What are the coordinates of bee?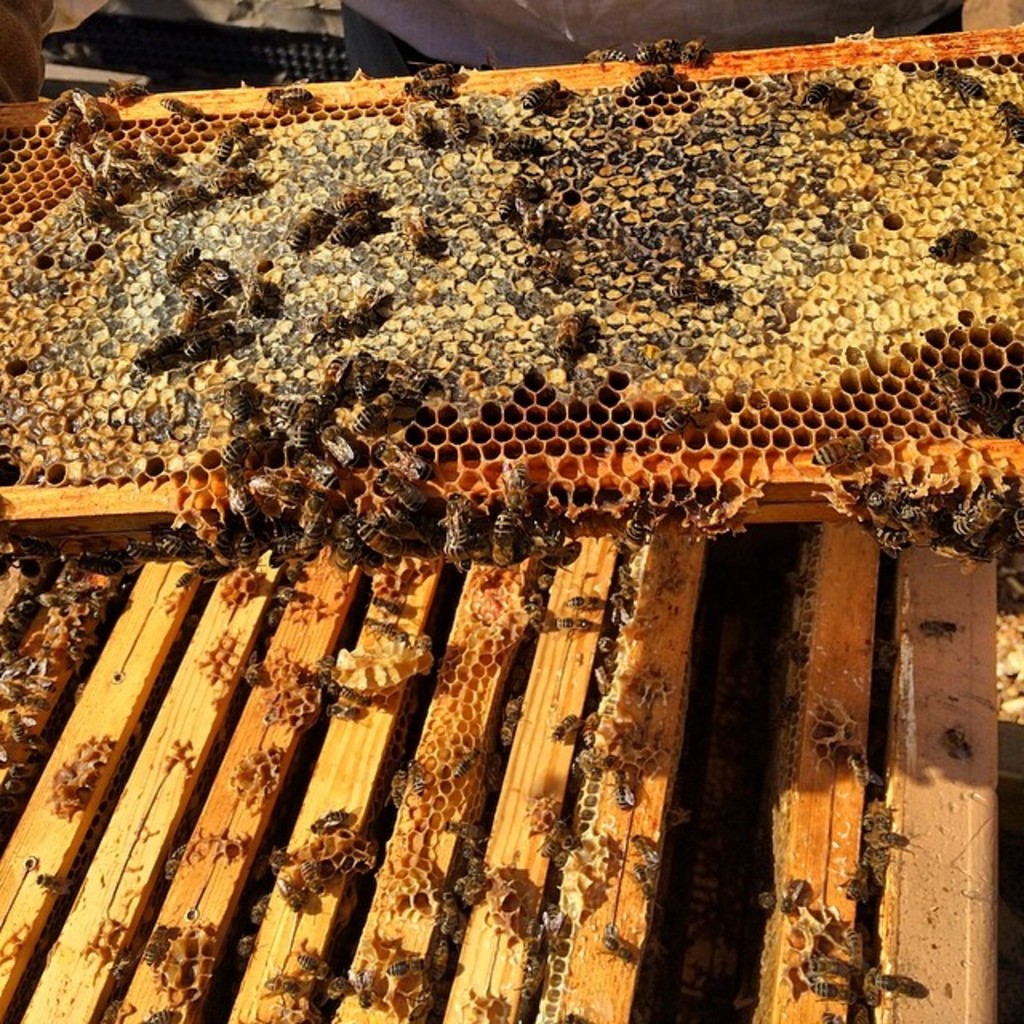
(957, 392, 989, 419).
